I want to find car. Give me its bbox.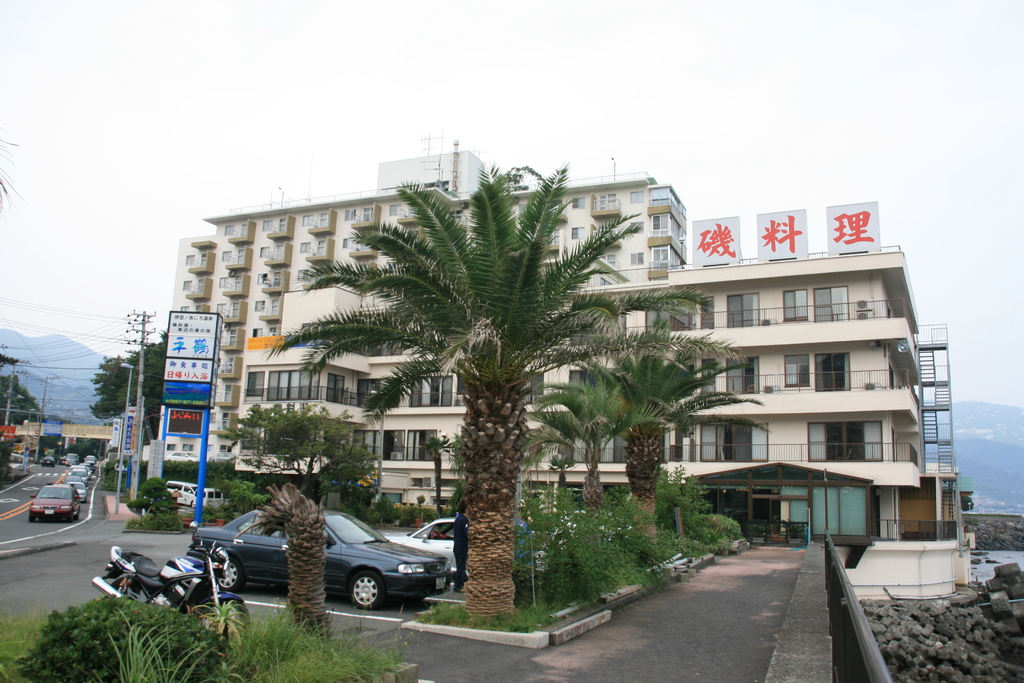
<box>163,483,194,509</box>.
